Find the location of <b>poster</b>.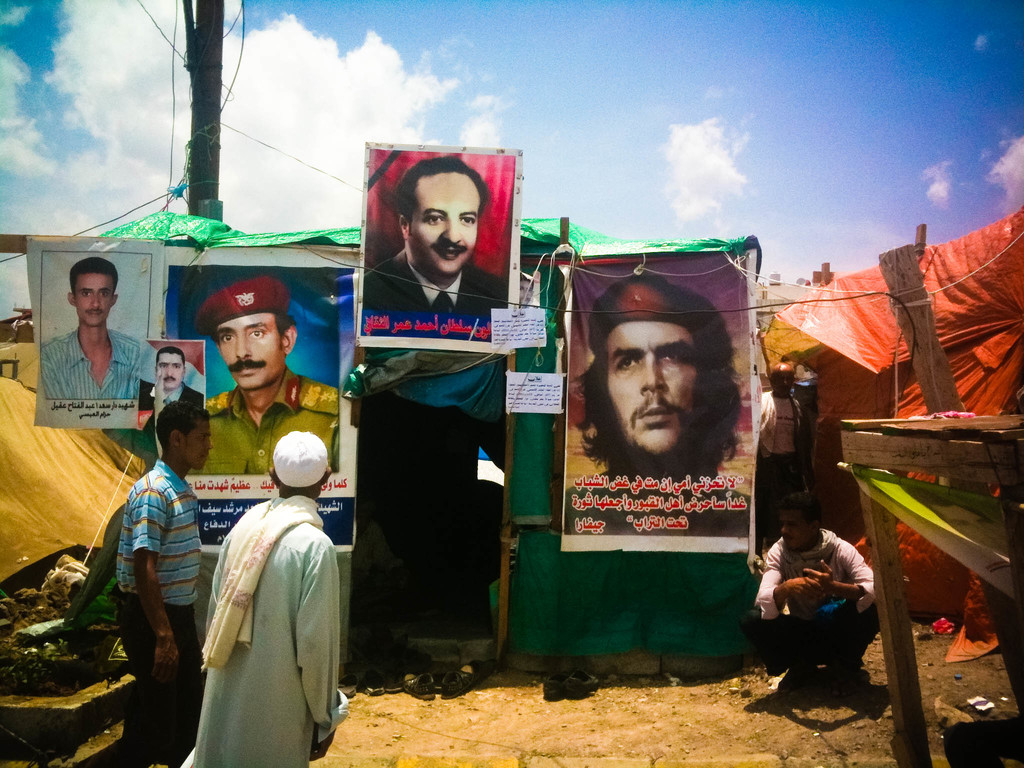
Location: 154, 241, 361, 557.
